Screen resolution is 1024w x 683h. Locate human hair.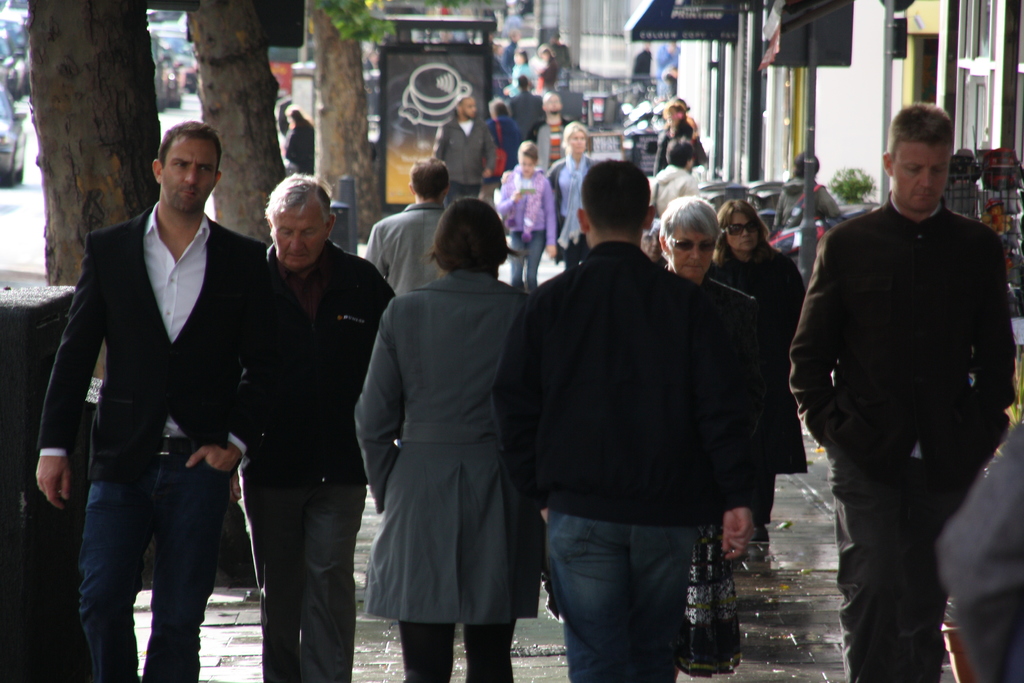
crop(897, 104, 953, 145).
